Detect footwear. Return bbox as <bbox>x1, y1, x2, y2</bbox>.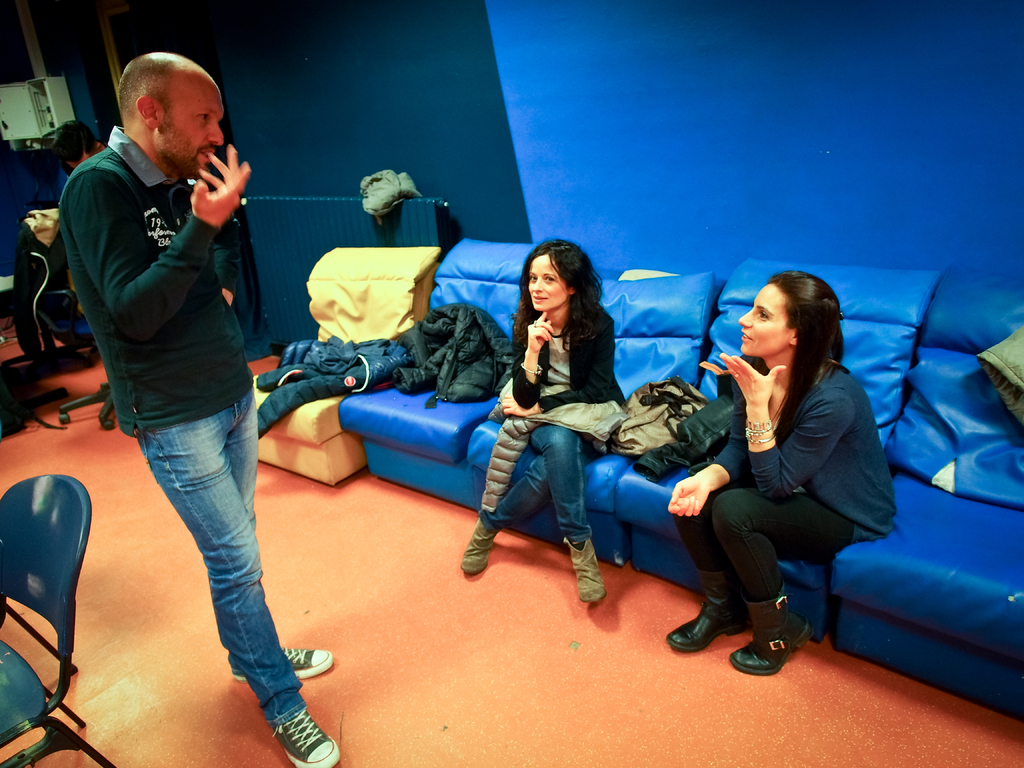
<bbox>460, 522, 492, 573</bbox>.
